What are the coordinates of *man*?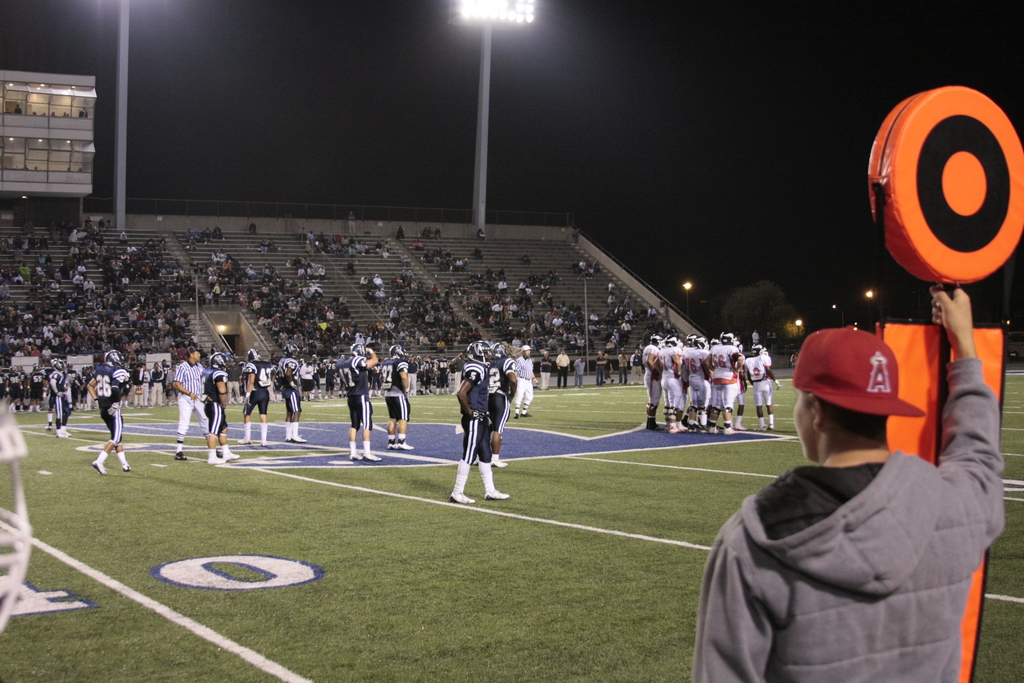
crop(632, 352, 644, 386).
